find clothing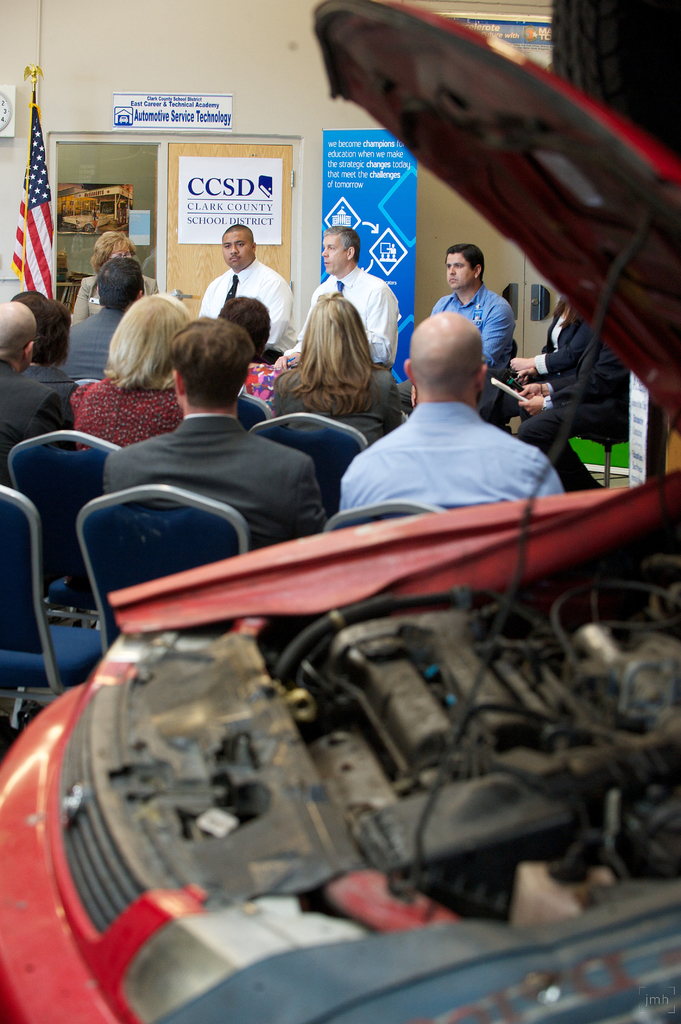
70/369/191/447
